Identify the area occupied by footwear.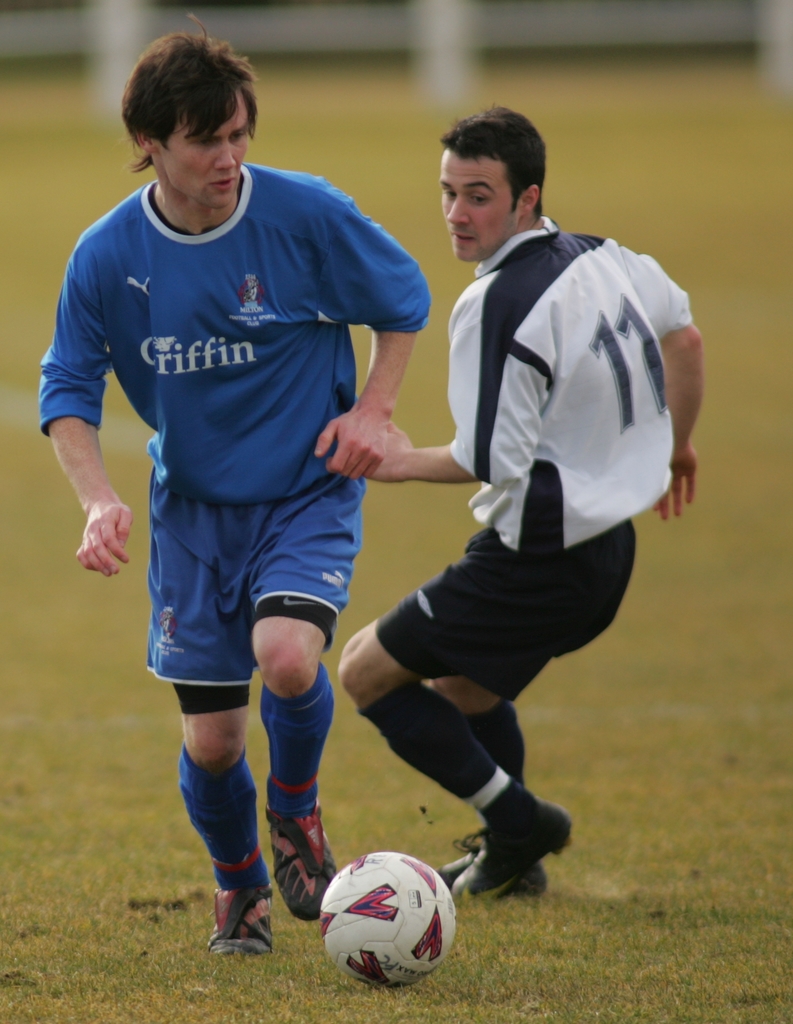
Area: locate(266, 798, 339, 924).
